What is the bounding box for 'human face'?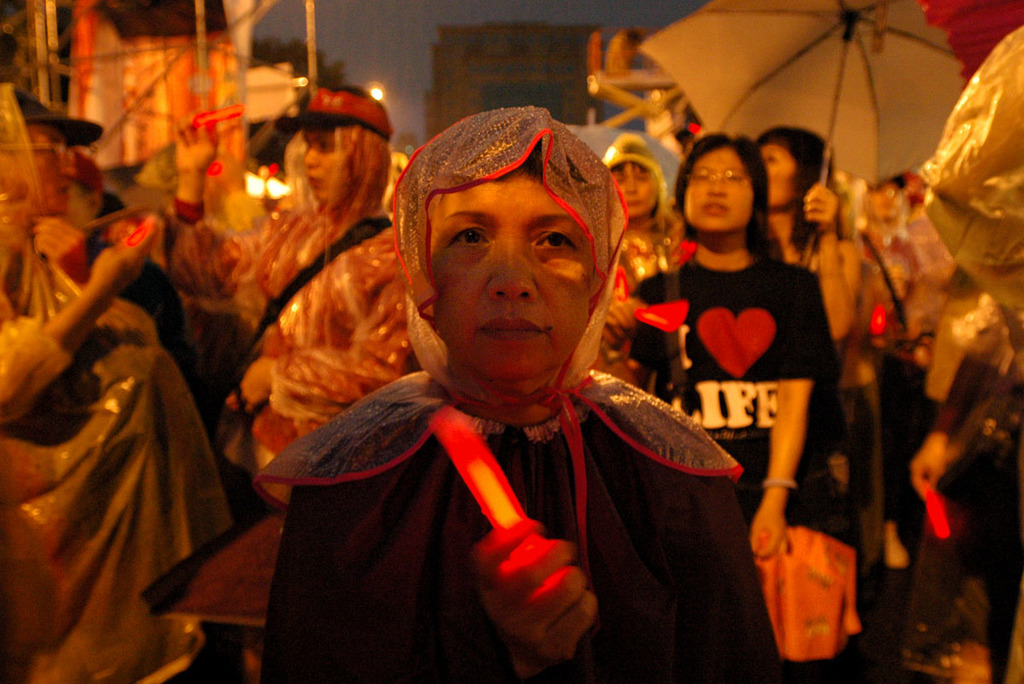
<box>424,175,598,387</box>.
